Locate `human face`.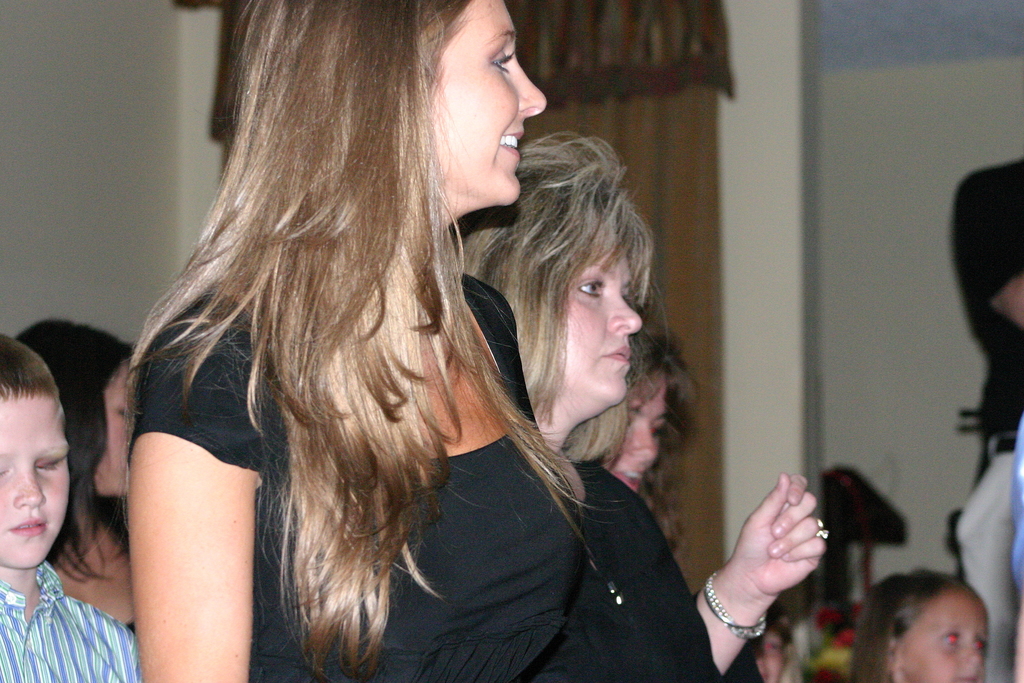
Bounding box: crop(430, 0, 548, 209).
